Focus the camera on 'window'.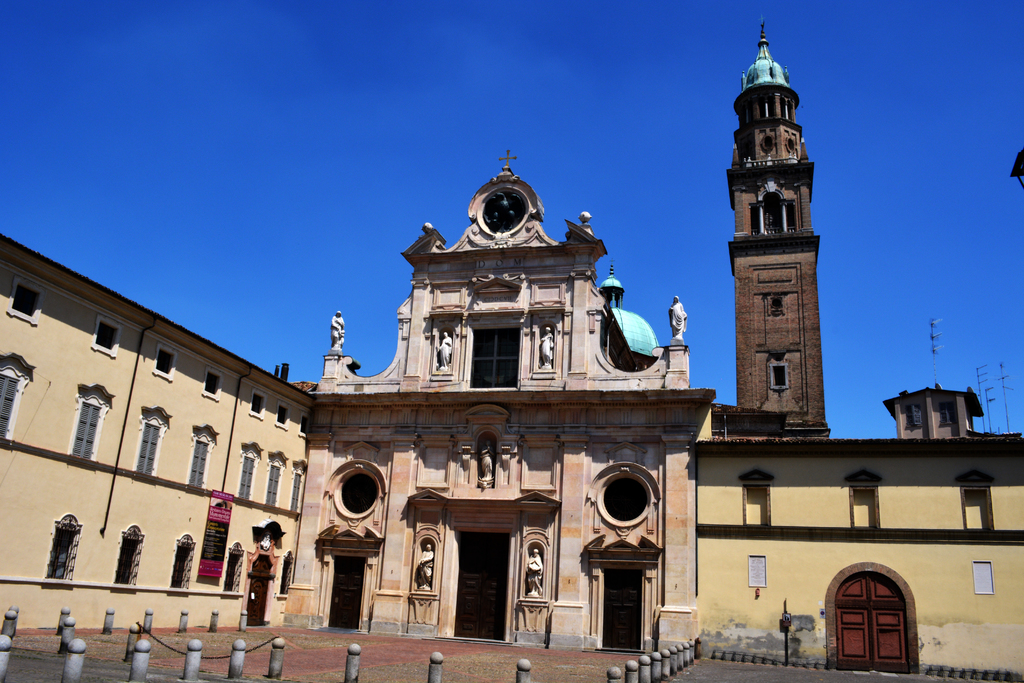
Focus region: (771, 298, 783, 316).
